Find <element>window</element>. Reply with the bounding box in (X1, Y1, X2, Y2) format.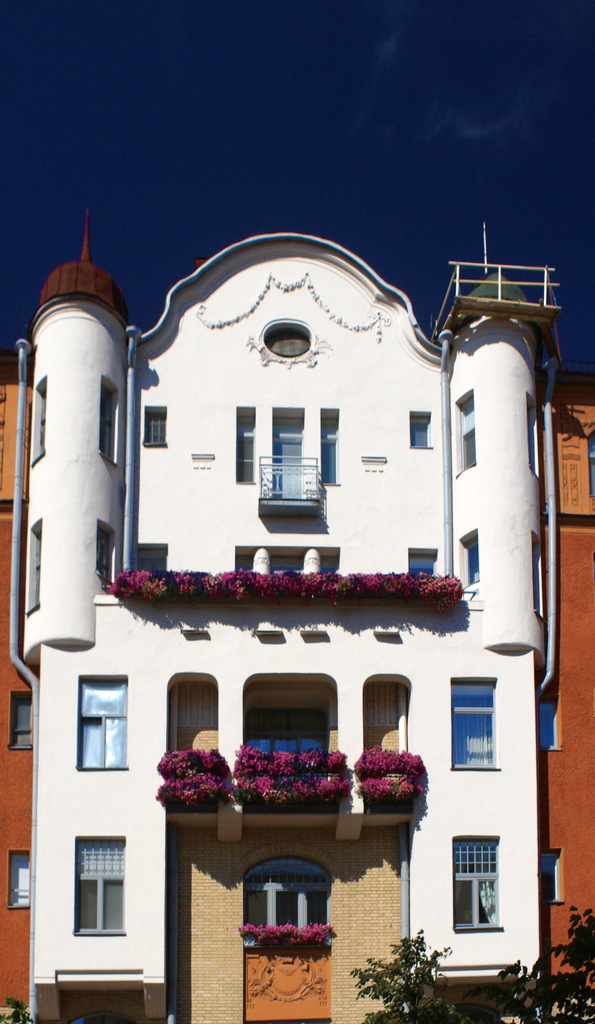
(528, 409, 539, 472).
